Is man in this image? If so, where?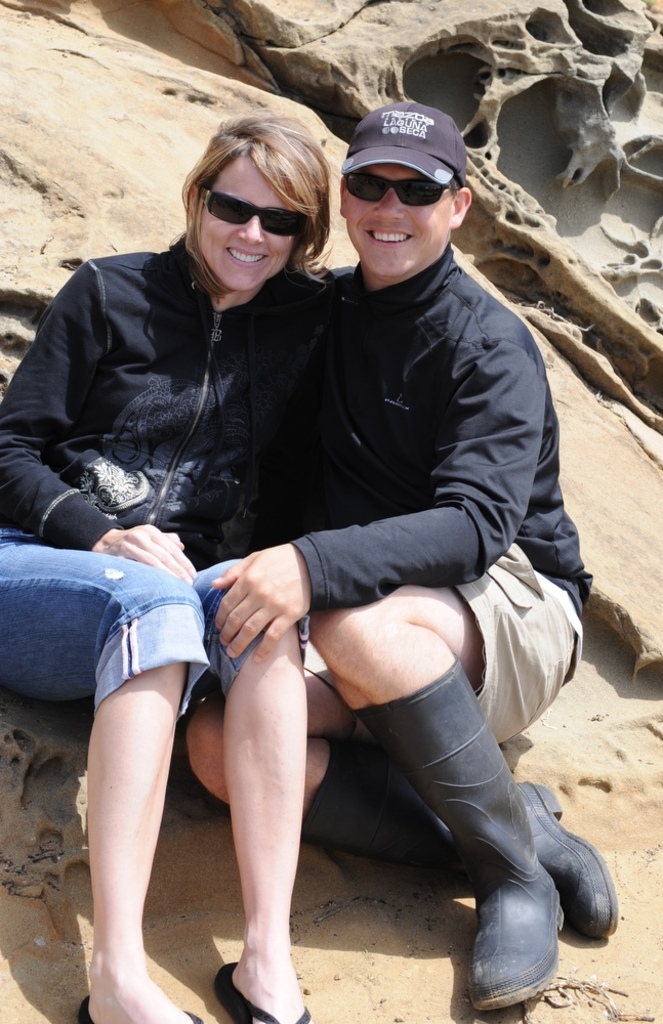
Yes, at <bbox>204, 96, 625, 1023</bbox>.
